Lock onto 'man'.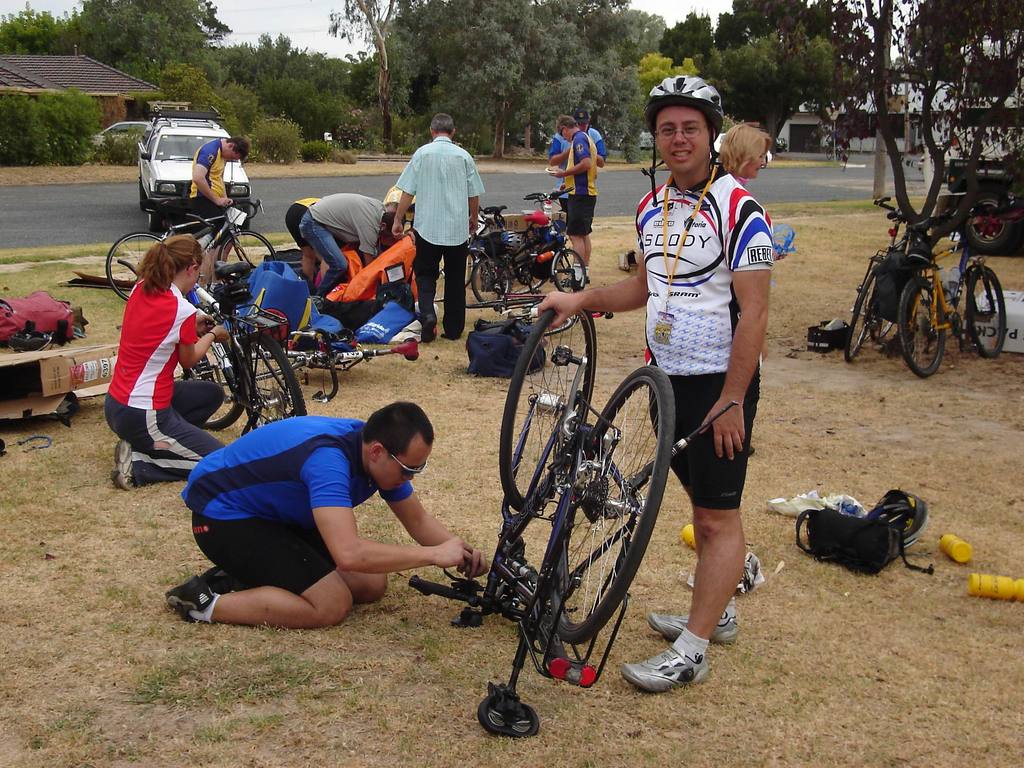
Locked: (383,111,484,335).
